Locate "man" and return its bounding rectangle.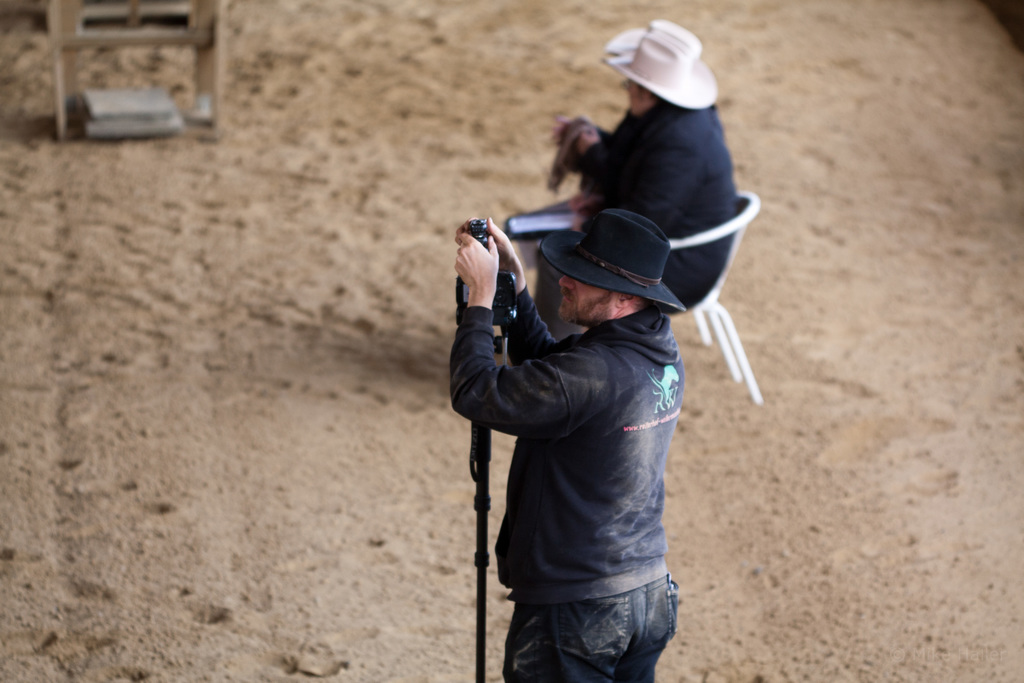
[437,163,728,666].
